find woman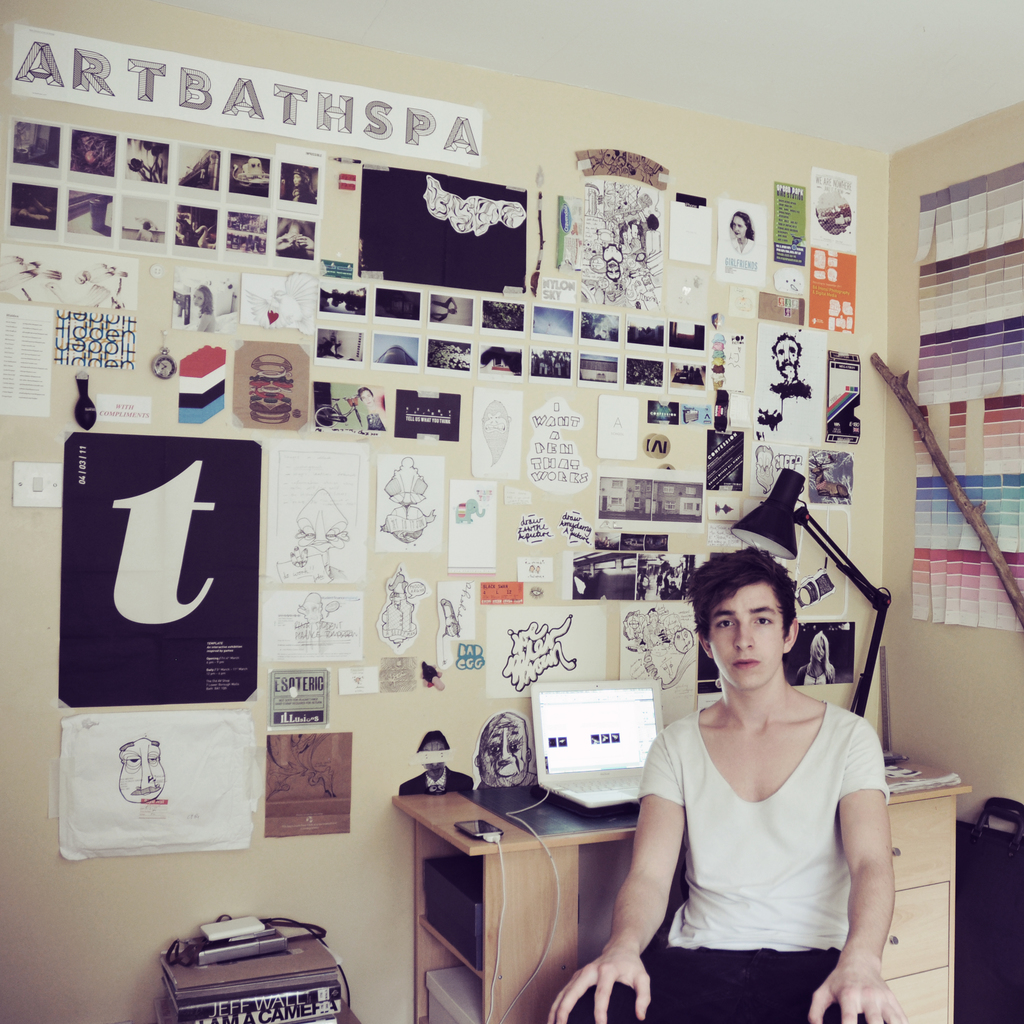
[left=728, top=211, right=760, bottom=245]
